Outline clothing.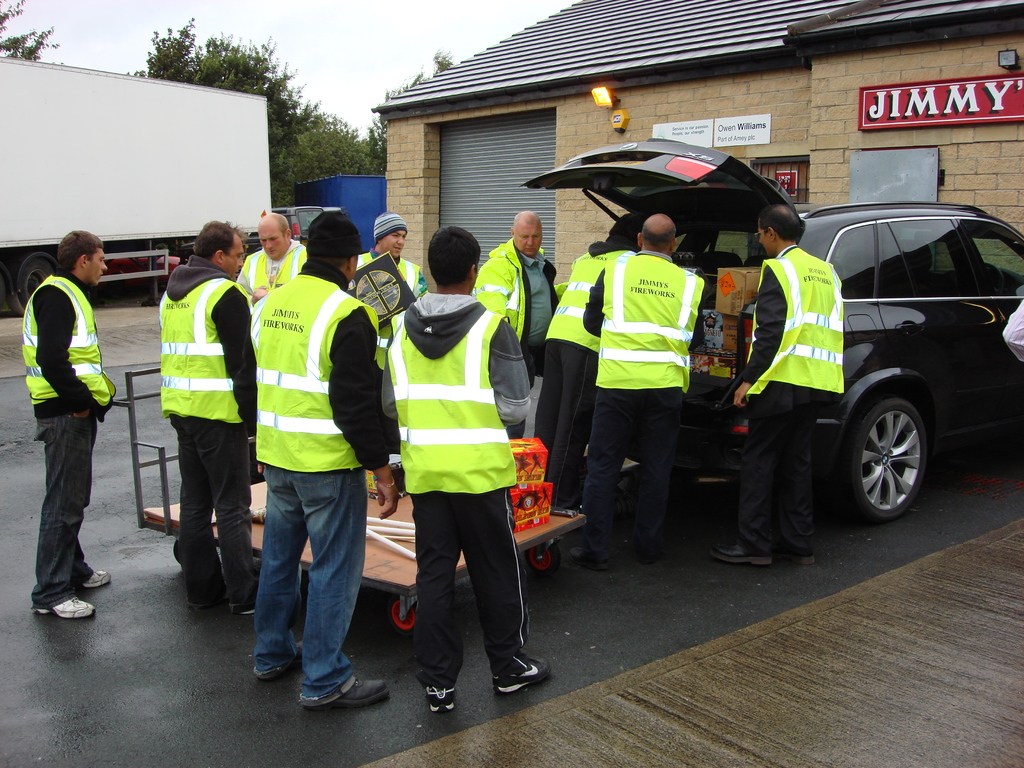
Outline: x1=16 y1=267 x2=111 y2=627.
